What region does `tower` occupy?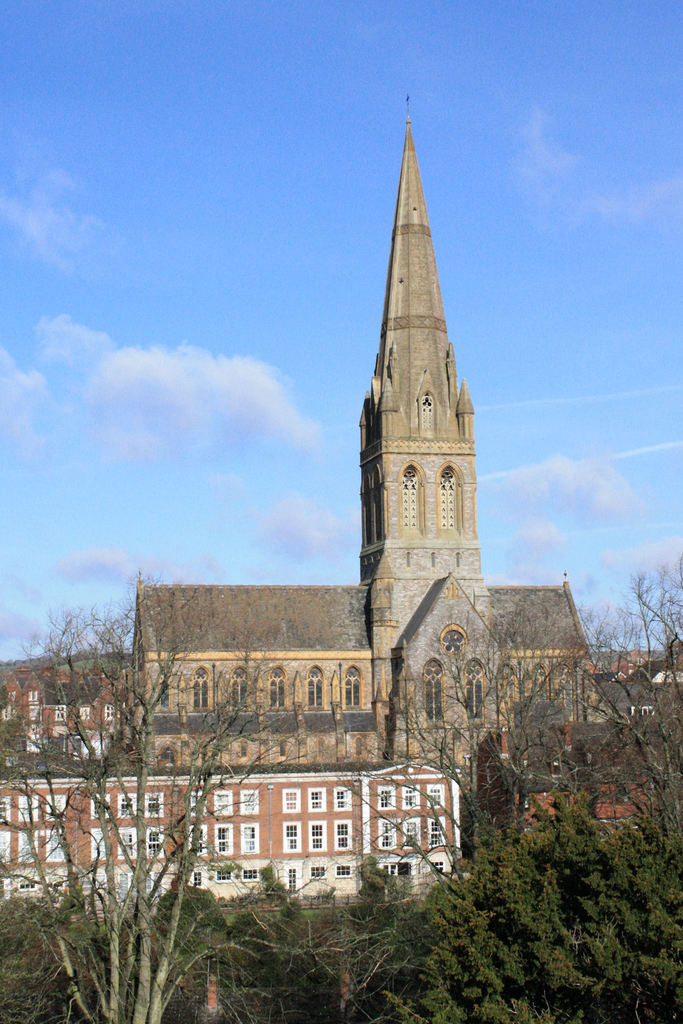
bbox(313, 81, 521, 673).
